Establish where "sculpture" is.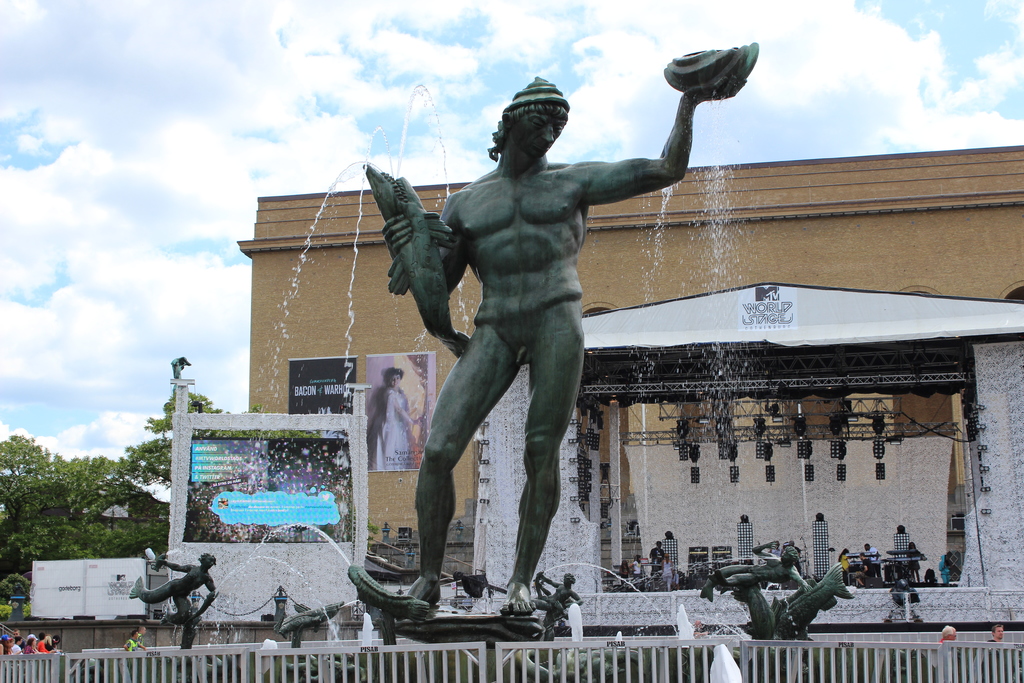
Established at x1=128, y1=553, x2=218, y2=649.
